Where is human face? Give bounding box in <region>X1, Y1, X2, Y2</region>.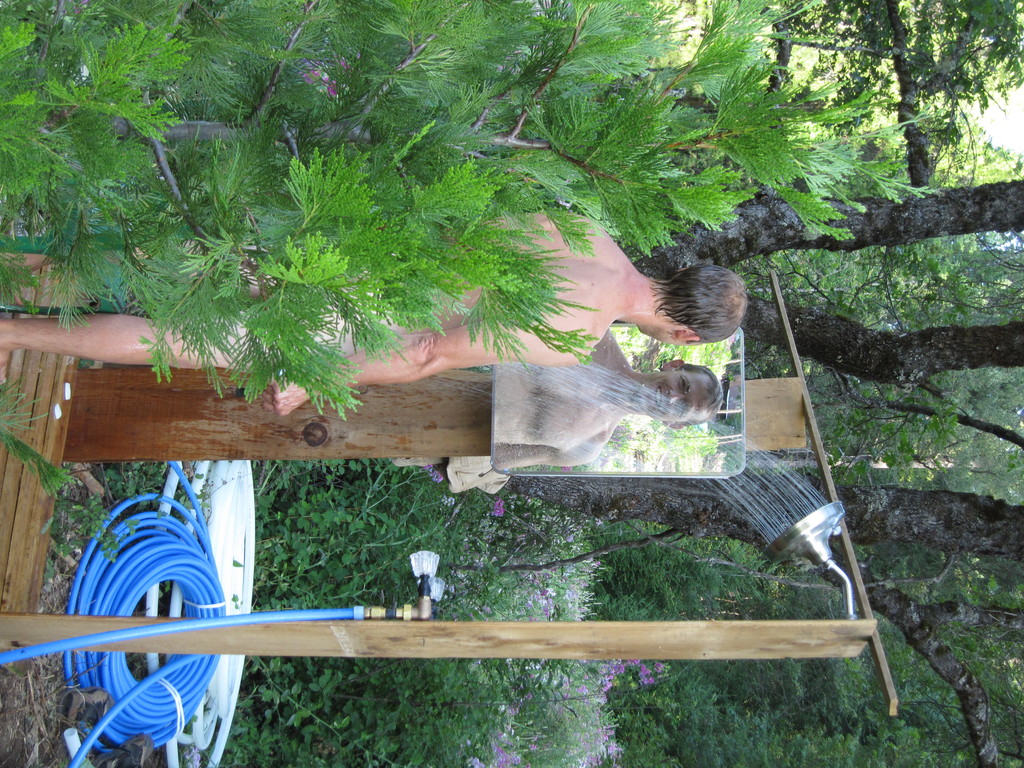
<region>640, 370, 707, 419</region>.
